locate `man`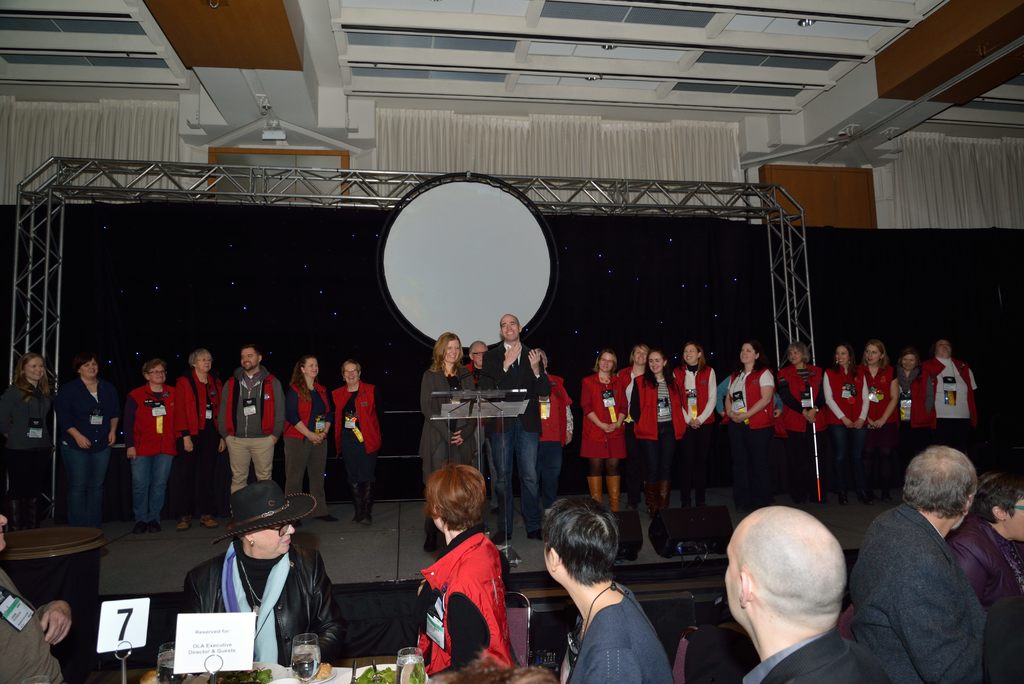
box(219, 346, 289, 498)
